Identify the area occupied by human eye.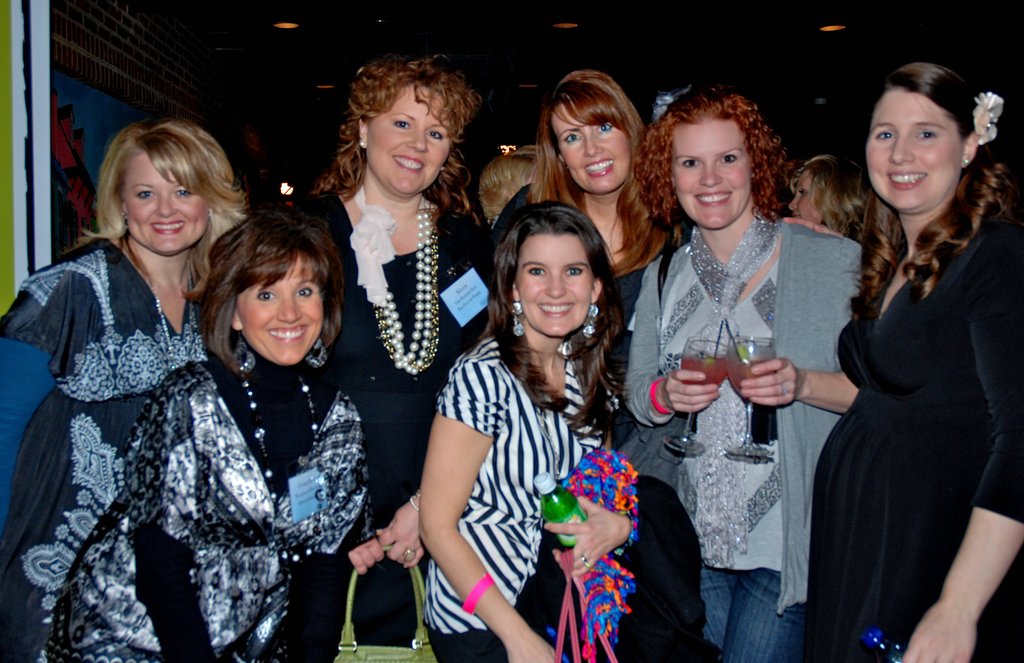
Area: (173, 184, 194, 200).
